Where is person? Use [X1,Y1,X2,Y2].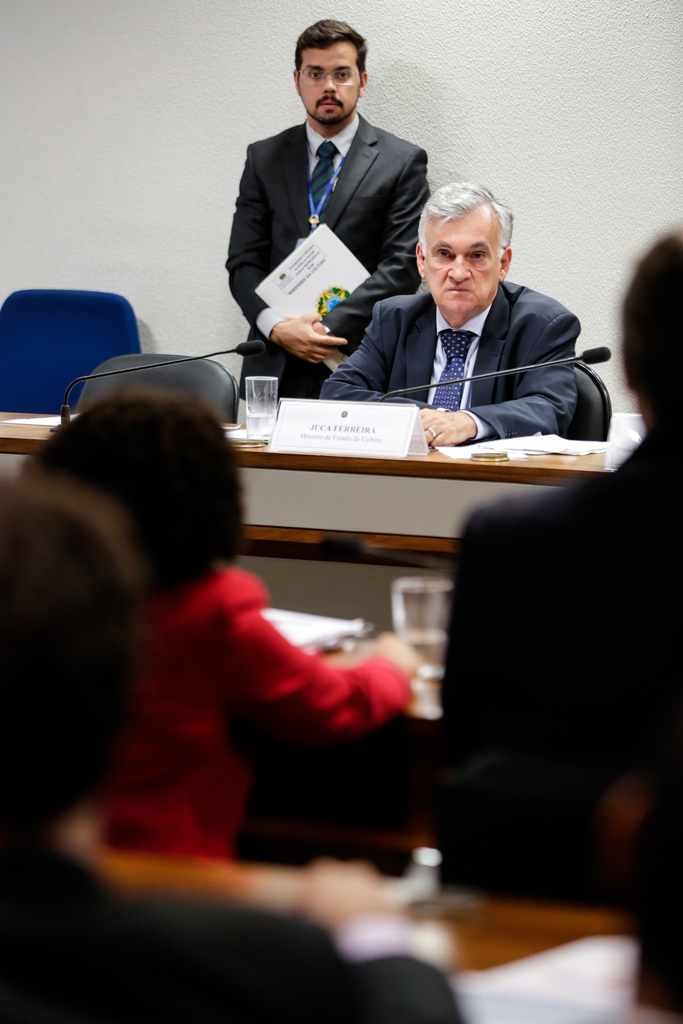
[1,469,468,1023].
